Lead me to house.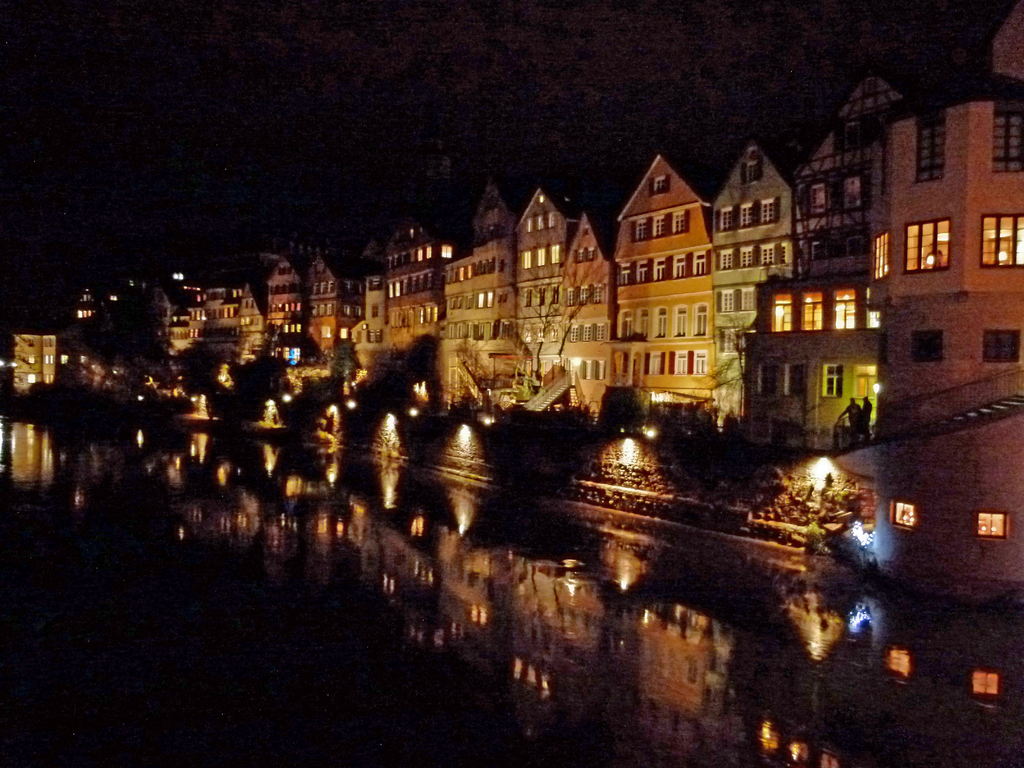
Lead to bbox=[862, 86, 1023, 762].
